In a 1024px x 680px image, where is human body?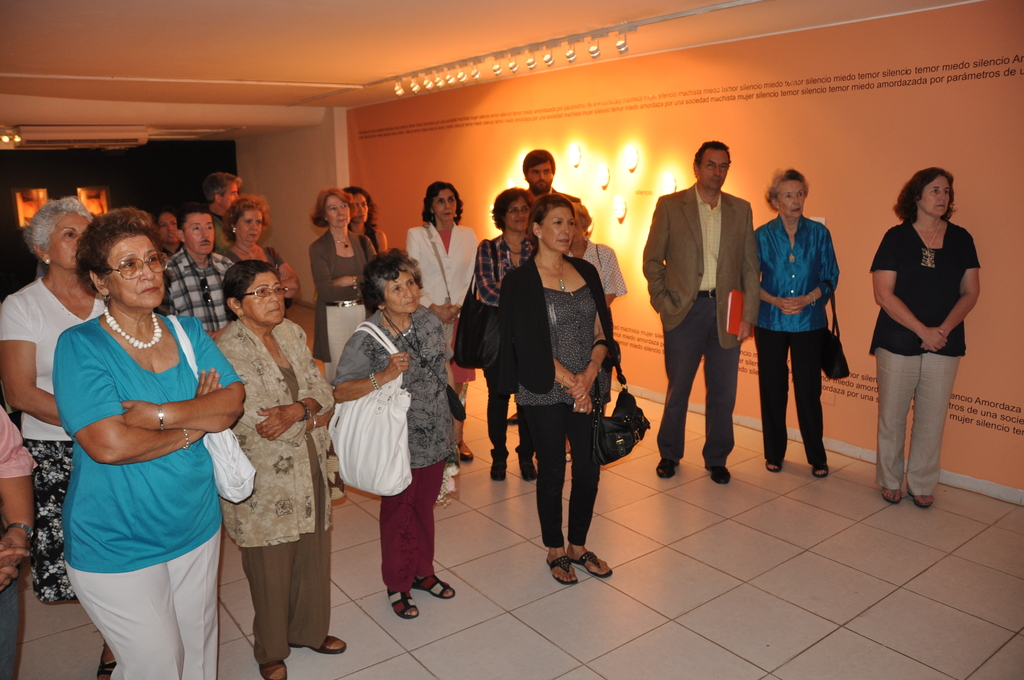
x1=756, y1=215, x2=843, y2=471.
